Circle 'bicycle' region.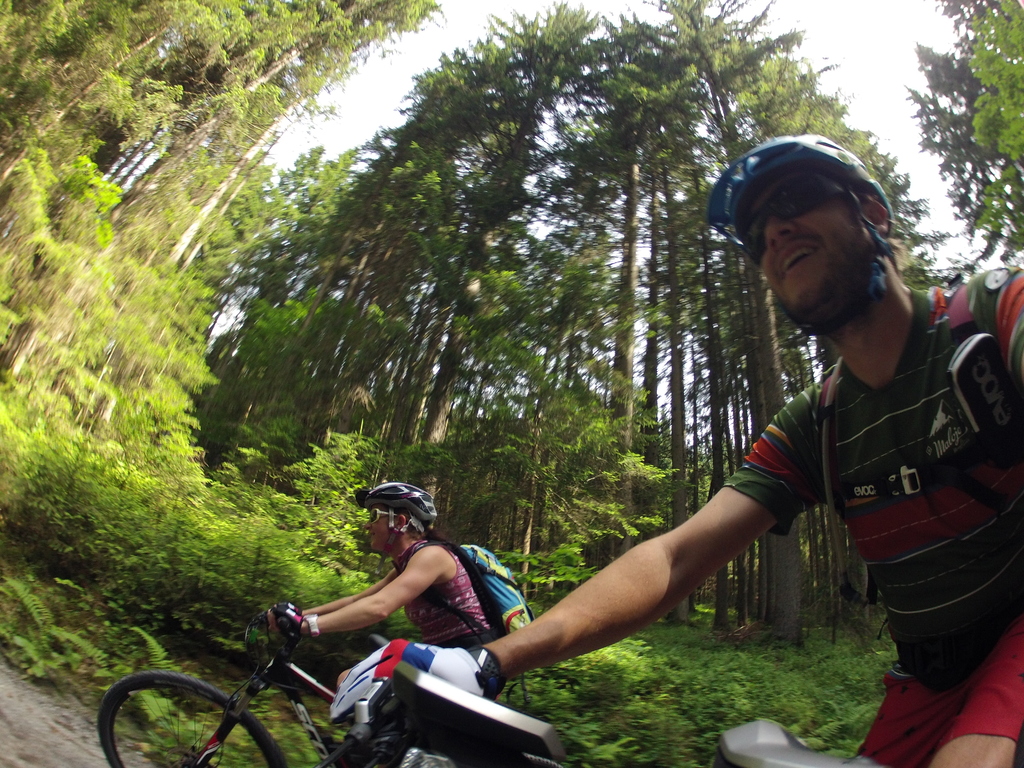
Region: [102, 561, 560, 755].
